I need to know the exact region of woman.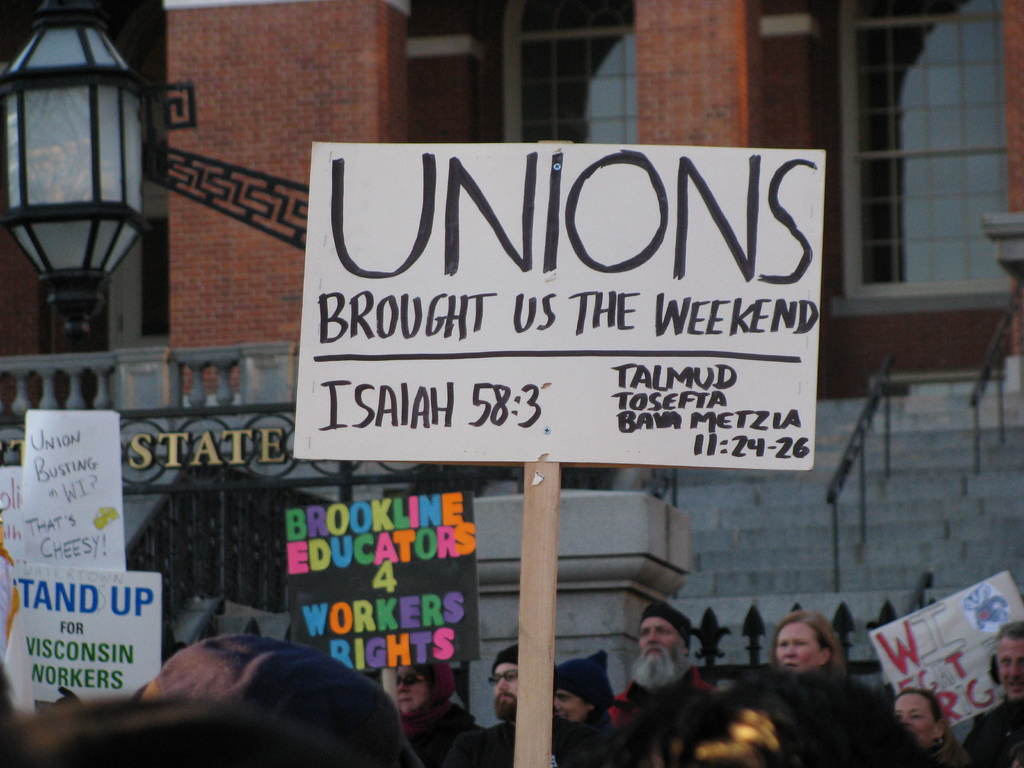
Region: (889,690,963,767).
